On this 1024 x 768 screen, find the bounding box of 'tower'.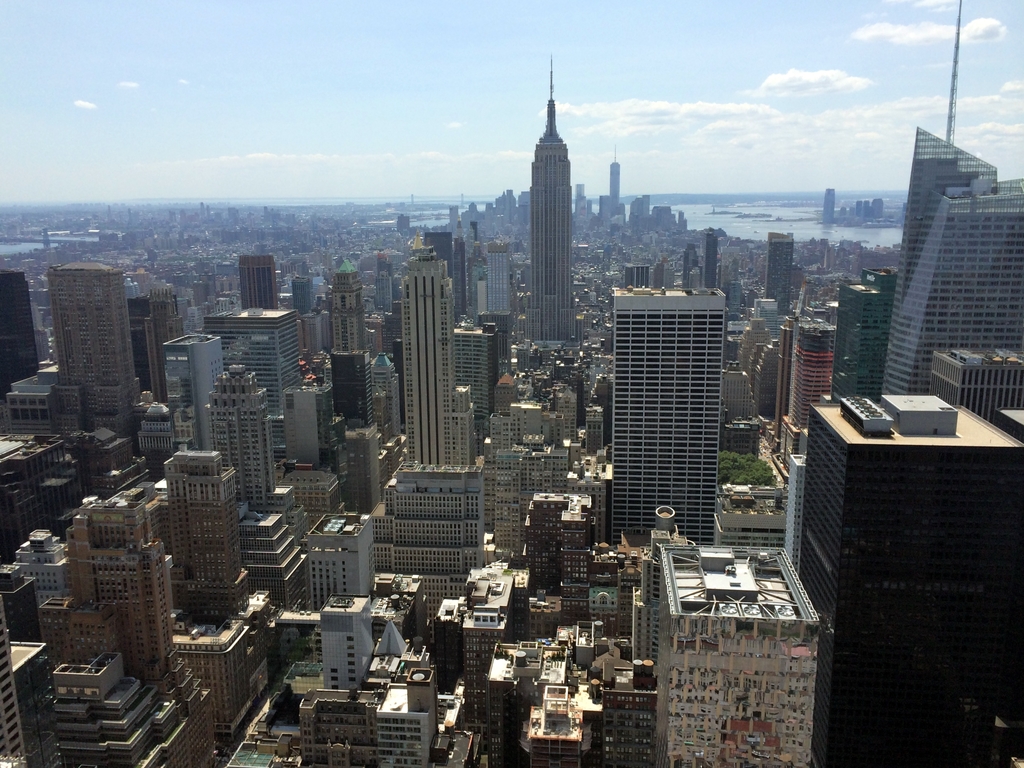
Bounding box: 36:593:108:649.
